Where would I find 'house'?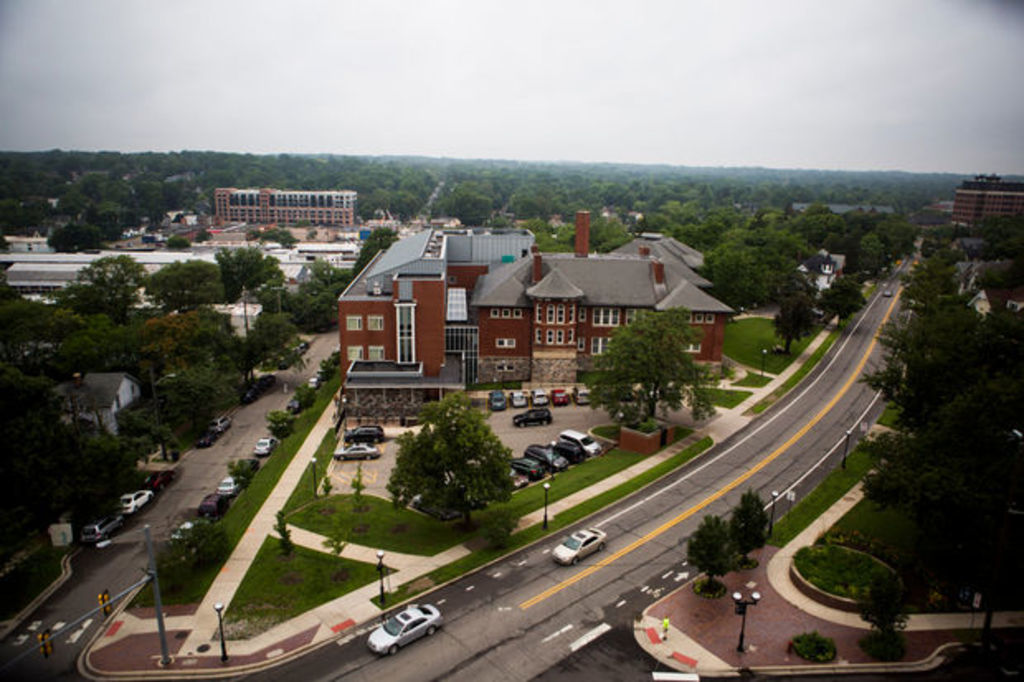
At 206,178,358,239.
